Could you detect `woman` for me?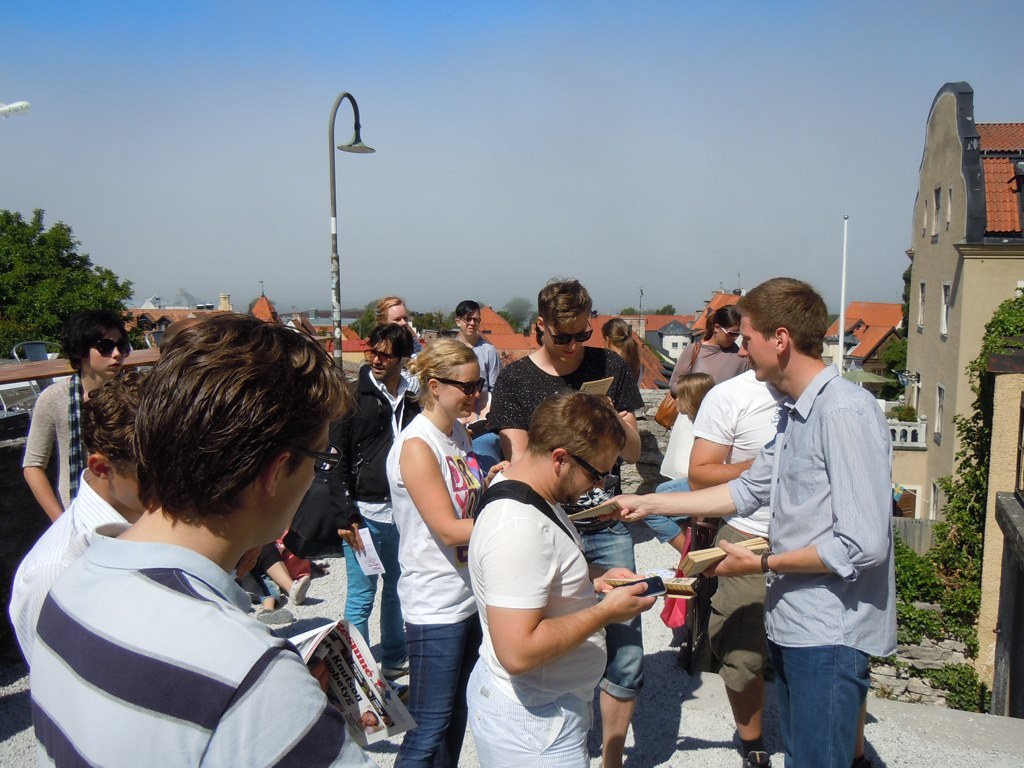
Detection result: 669 303 757 404.
